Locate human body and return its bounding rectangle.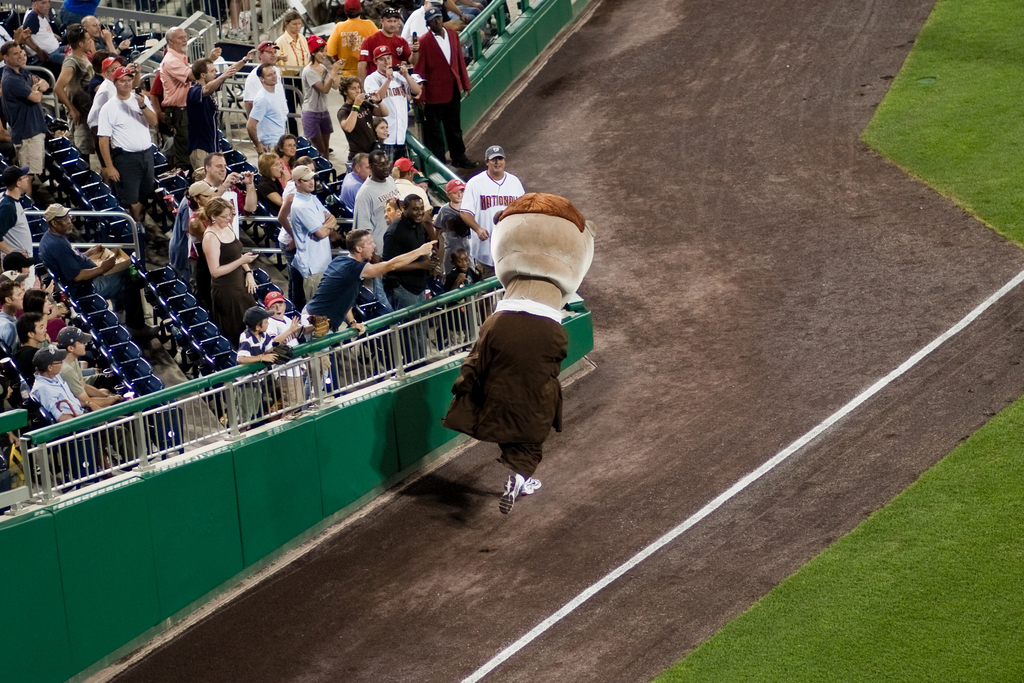
[27, 345, 91, 420].
